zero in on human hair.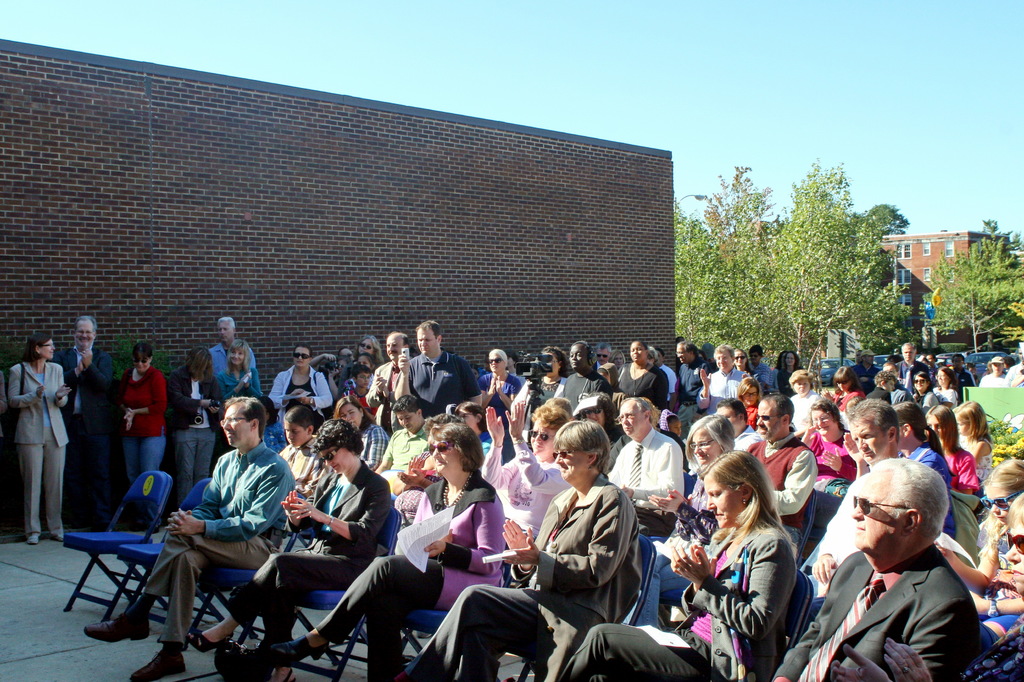
Zeroed in: [left=934, top=365, right=959, bottom=386].
